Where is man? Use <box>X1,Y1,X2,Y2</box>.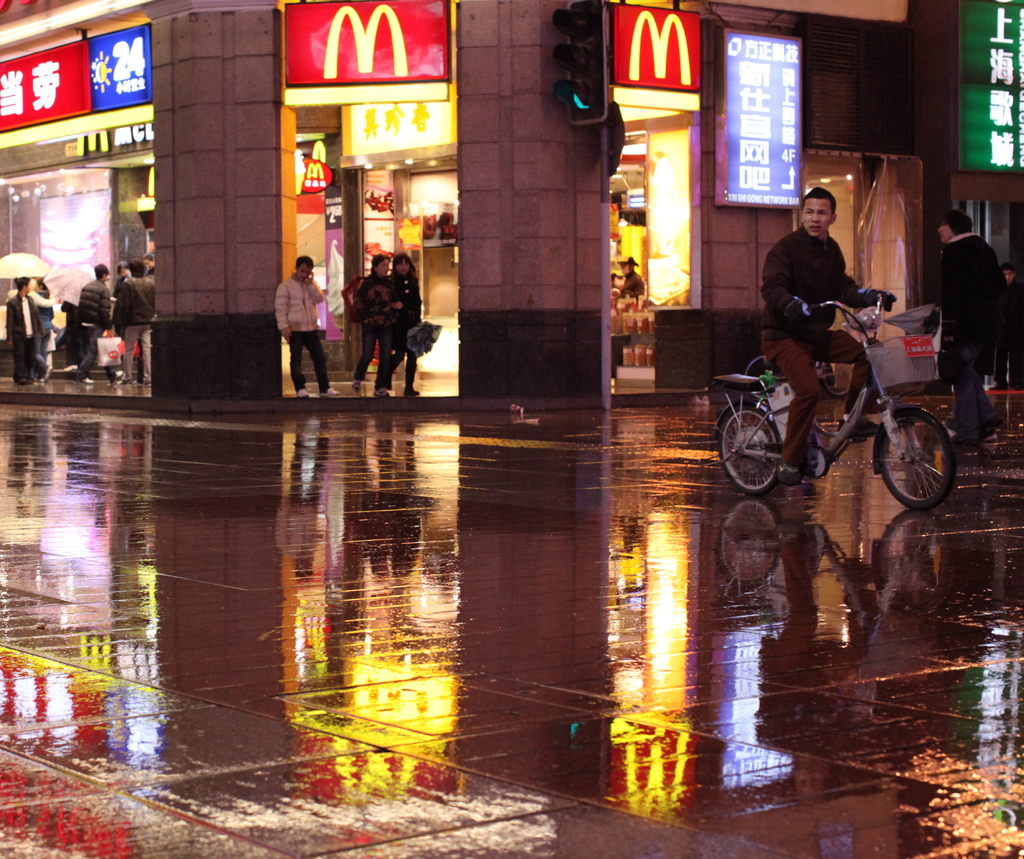
<box>271,249,335,395</box>.
